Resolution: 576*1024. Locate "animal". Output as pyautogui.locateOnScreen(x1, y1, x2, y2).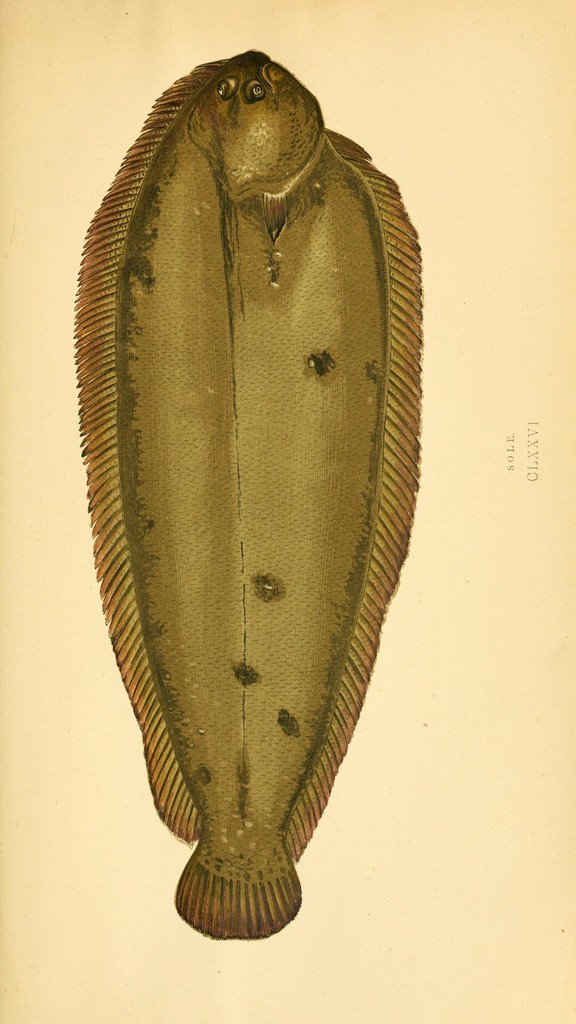
pyautogui.locateOnScreen(71, 49, 424, 939).
